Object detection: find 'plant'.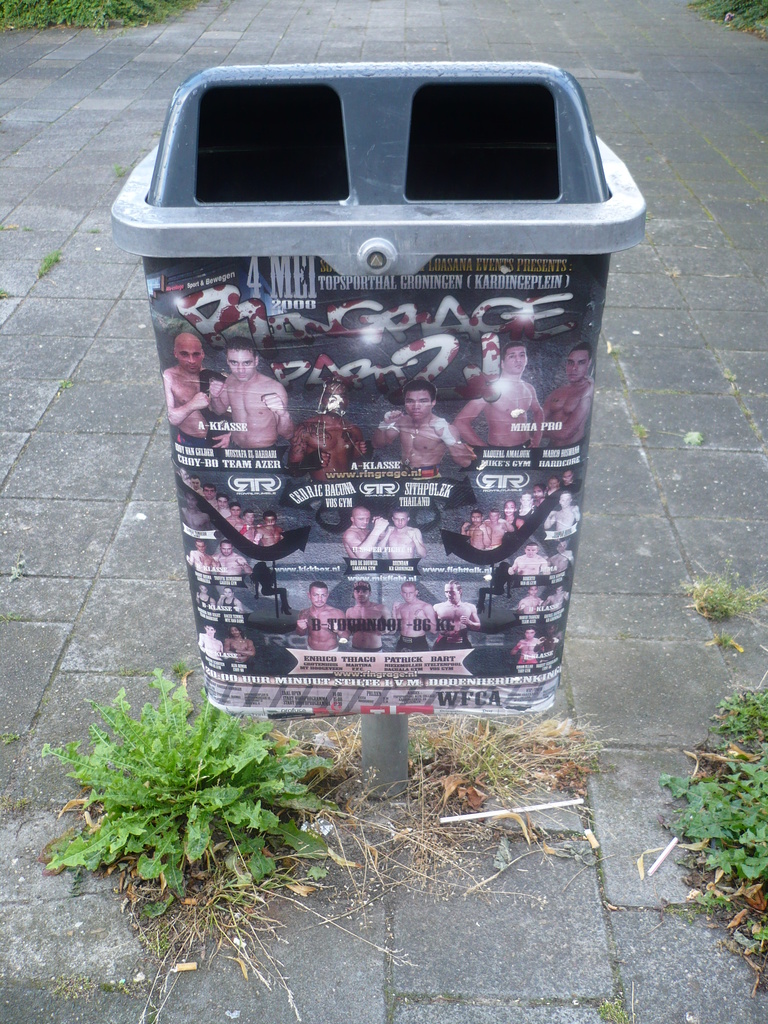
l=401, t=705, r=615, b=844.
